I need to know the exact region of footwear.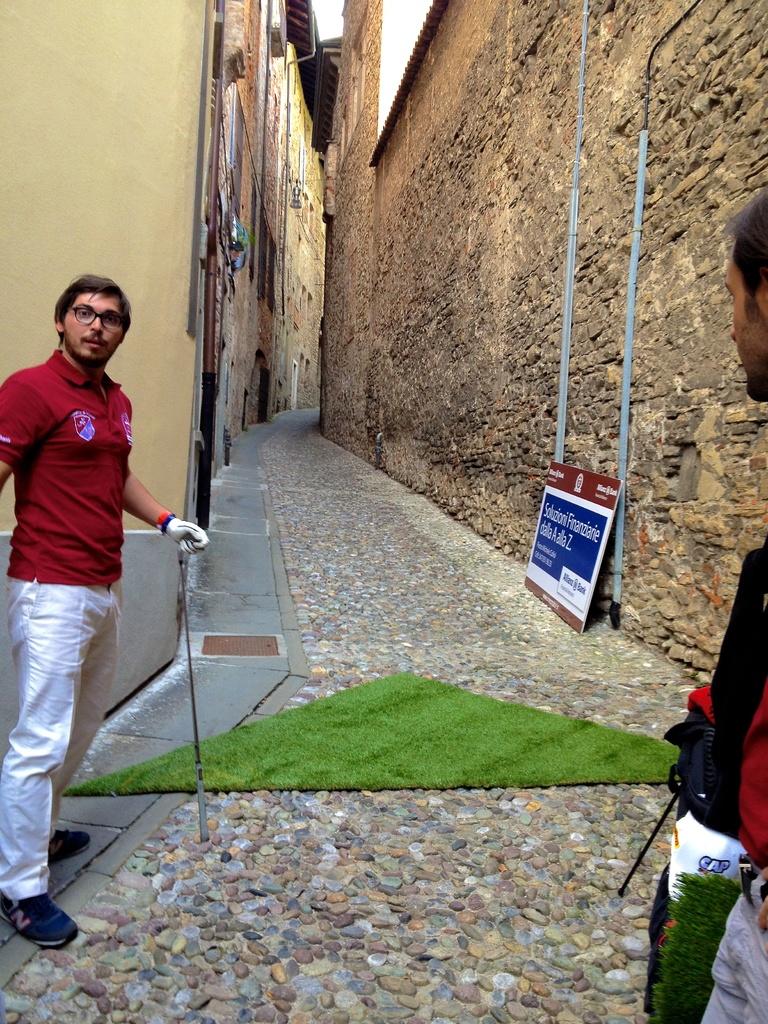
Region: box=[48, 826, 97, 868].
